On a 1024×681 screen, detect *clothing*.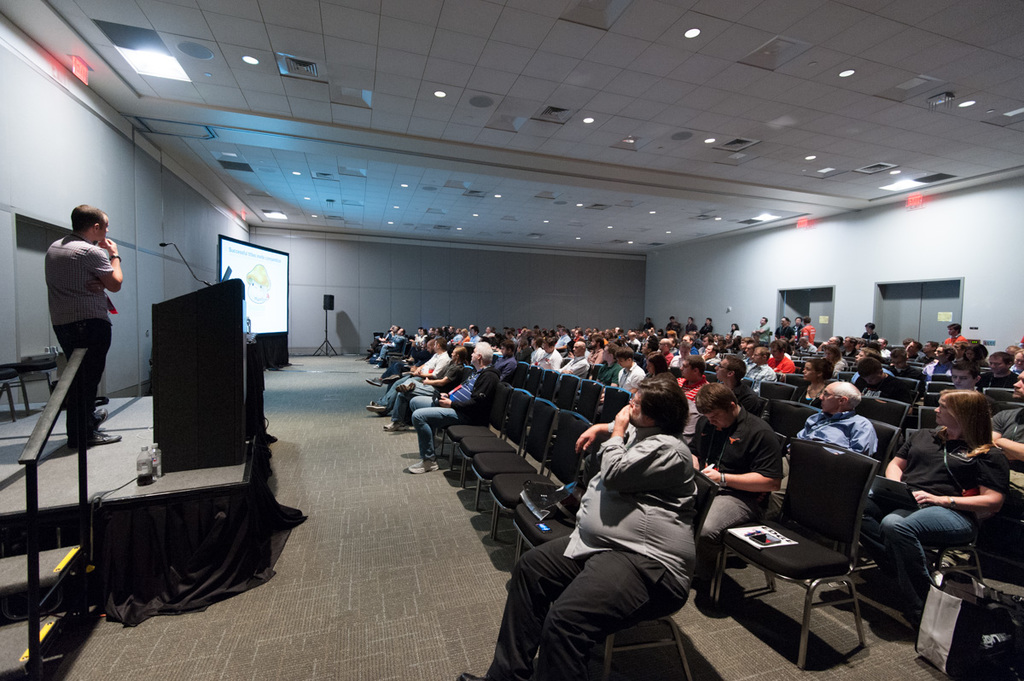
region(373, 331, 408, 364).
